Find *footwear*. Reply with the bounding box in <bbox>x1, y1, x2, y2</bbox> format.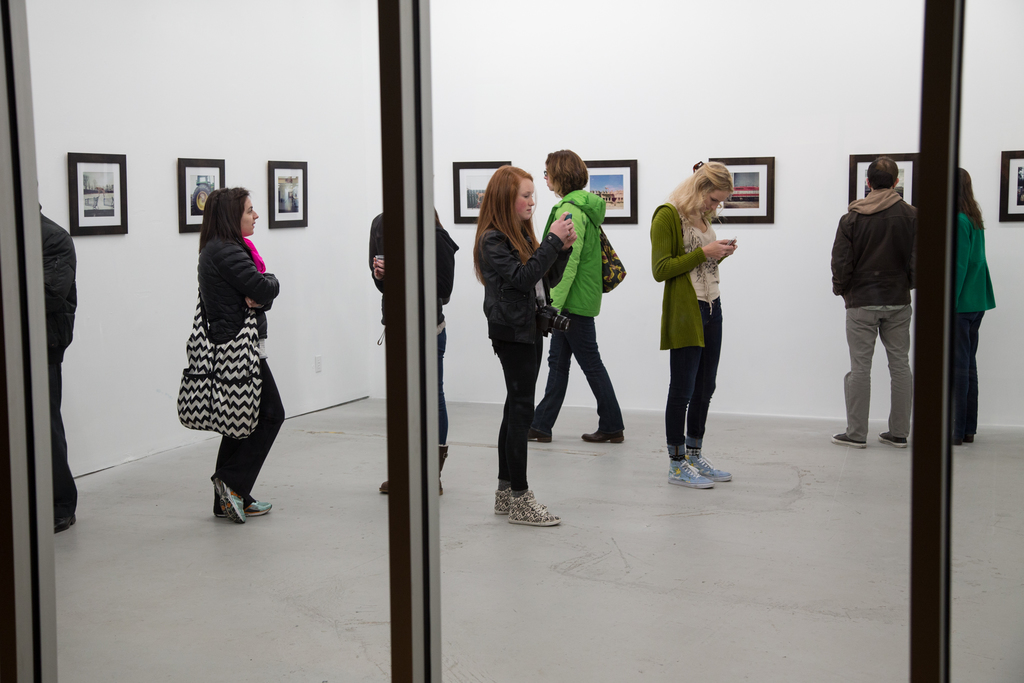
<bbox>216, 470, 247, 515</bbox>.
